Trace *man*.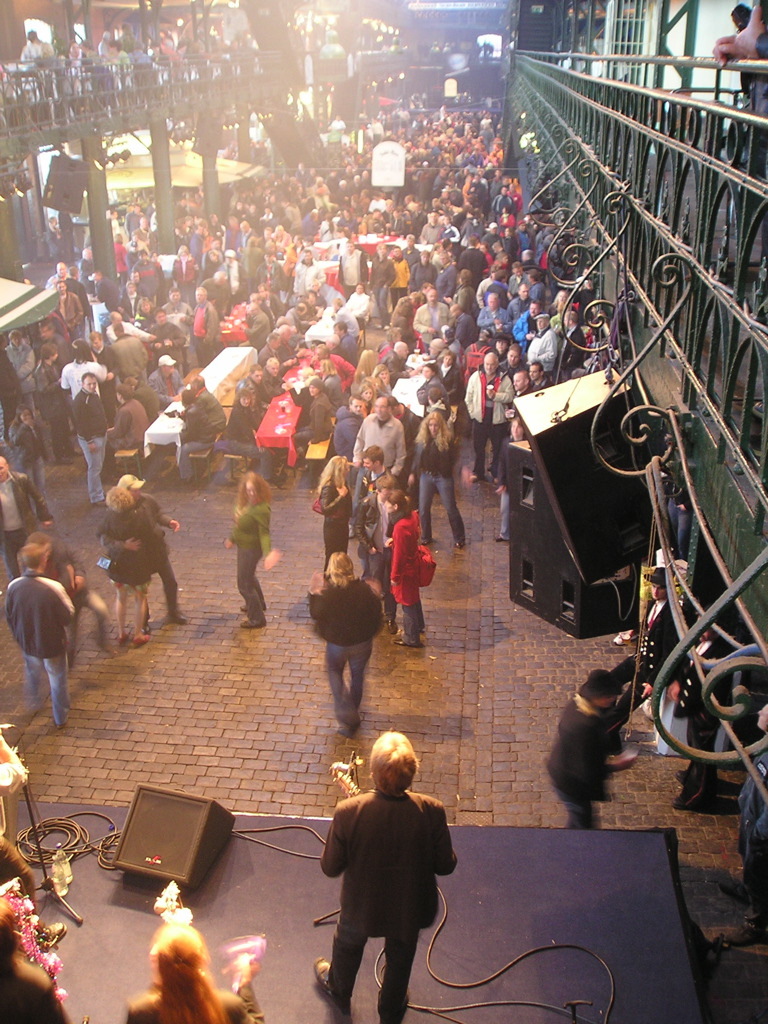
Traced to Rect(667, 605, 731, 818).
